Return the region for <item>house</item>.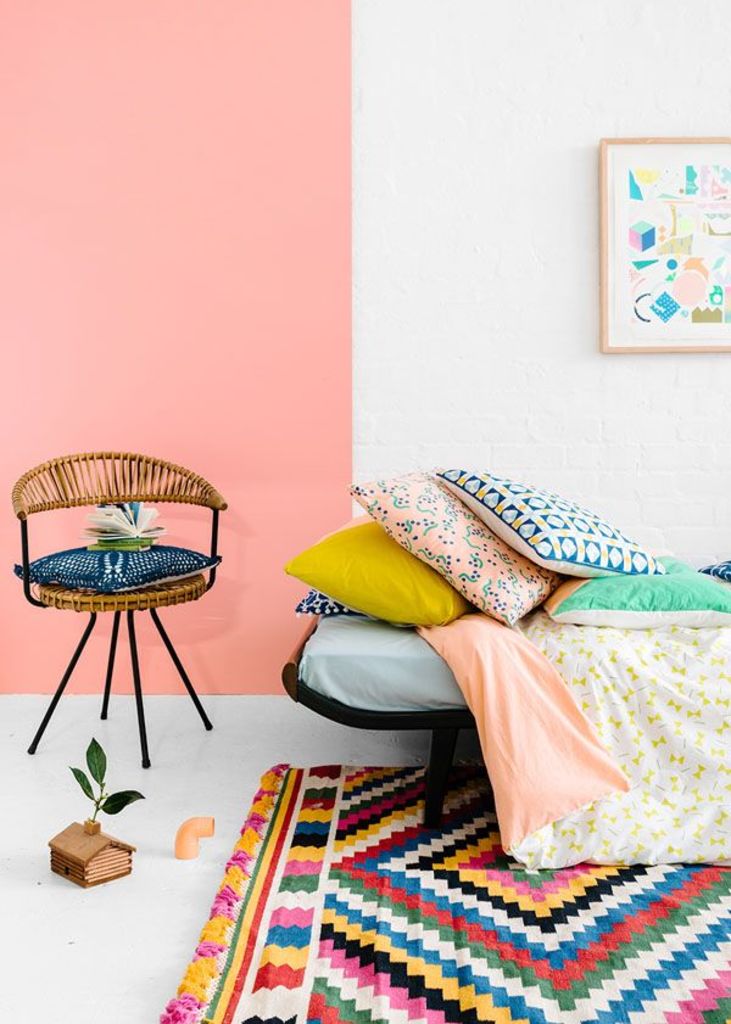
(left=0, top=1, right=730, bottom=1023).
